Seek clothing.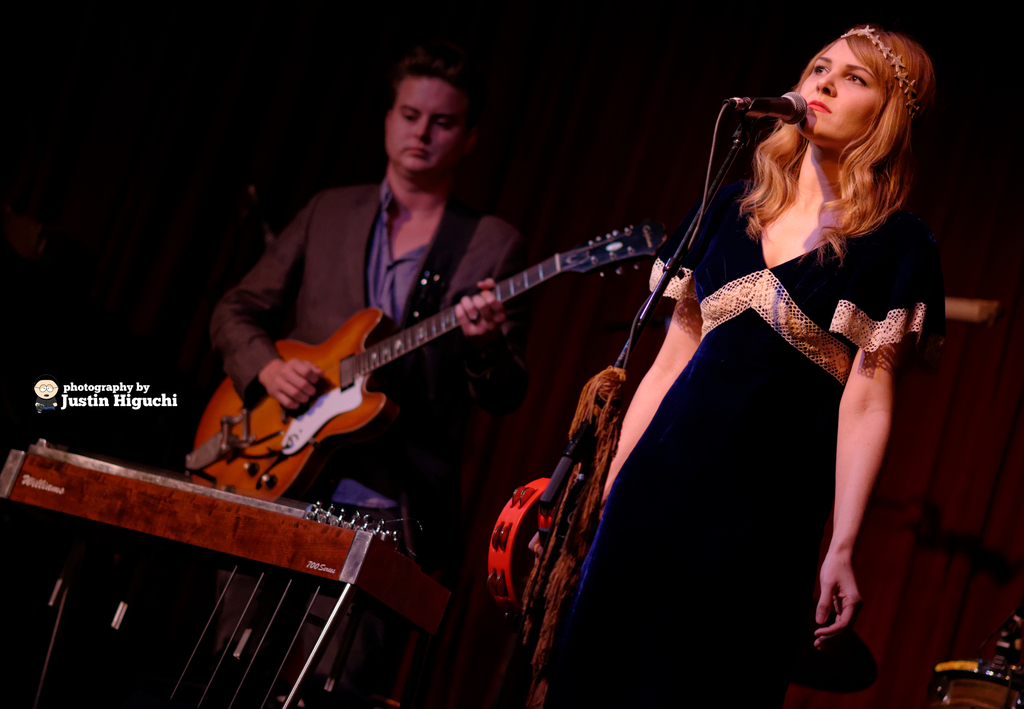
bbox(218, 182, 534, 538).
